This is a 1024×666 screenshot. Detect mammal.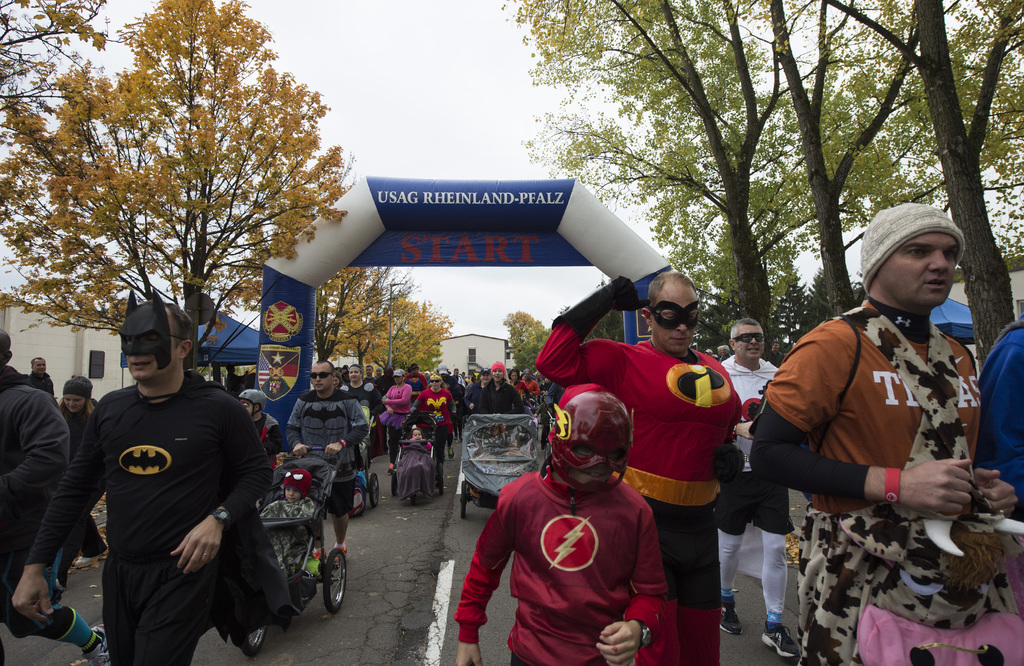
Rect(714, 316, 797, 662).
